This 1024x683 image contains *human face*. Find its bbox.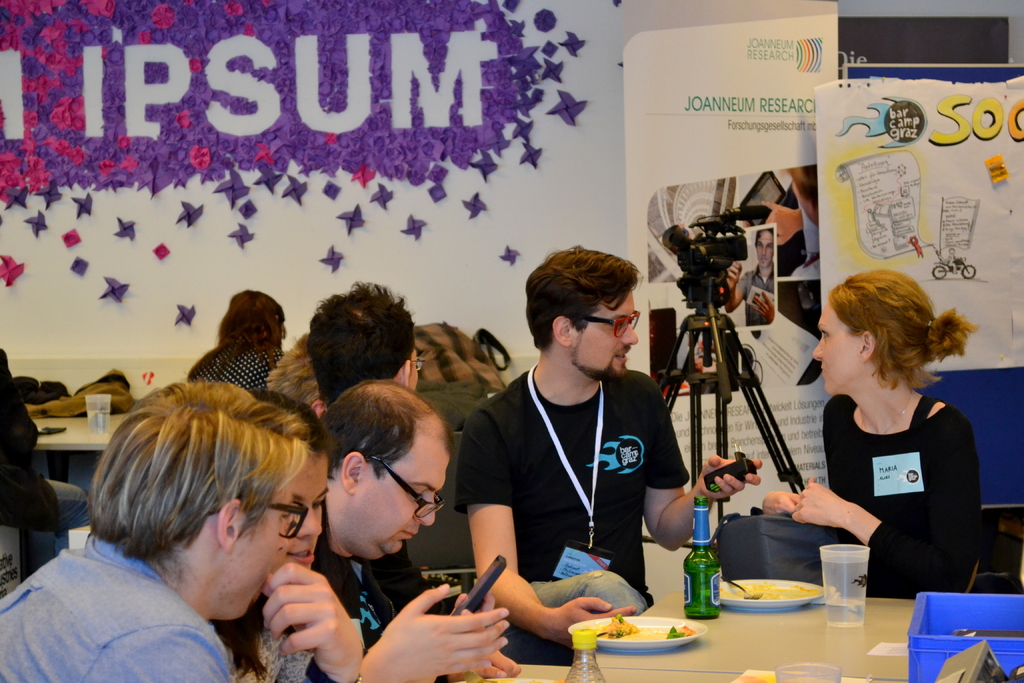
<bbox>572, 290, 637, 375</bbox>.
